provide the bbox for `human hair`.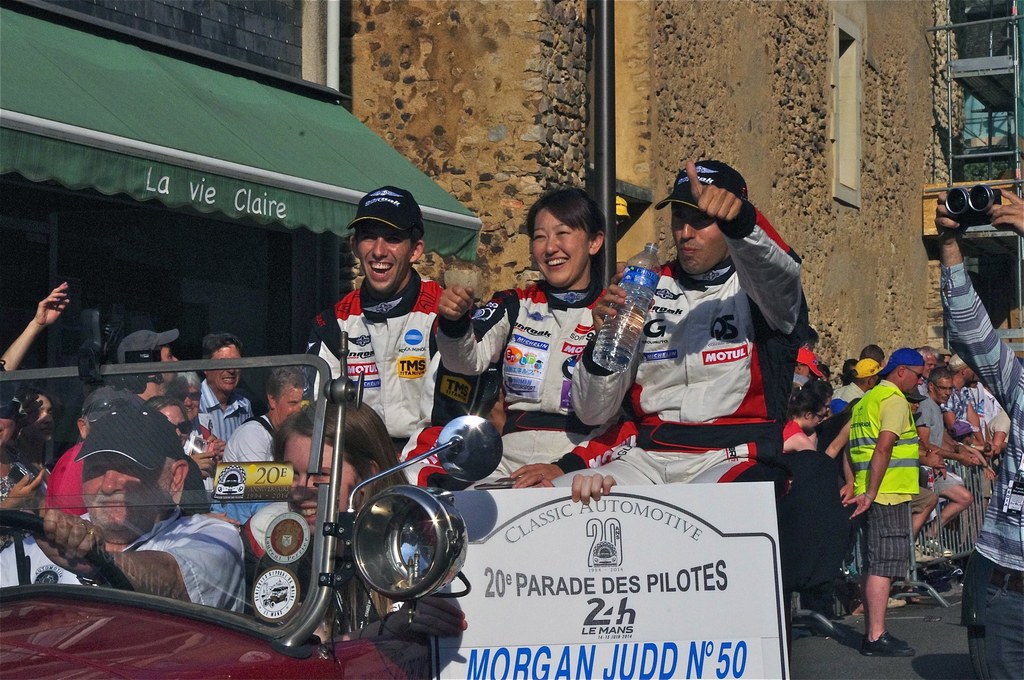
detection(807, 376, 831, 396).
